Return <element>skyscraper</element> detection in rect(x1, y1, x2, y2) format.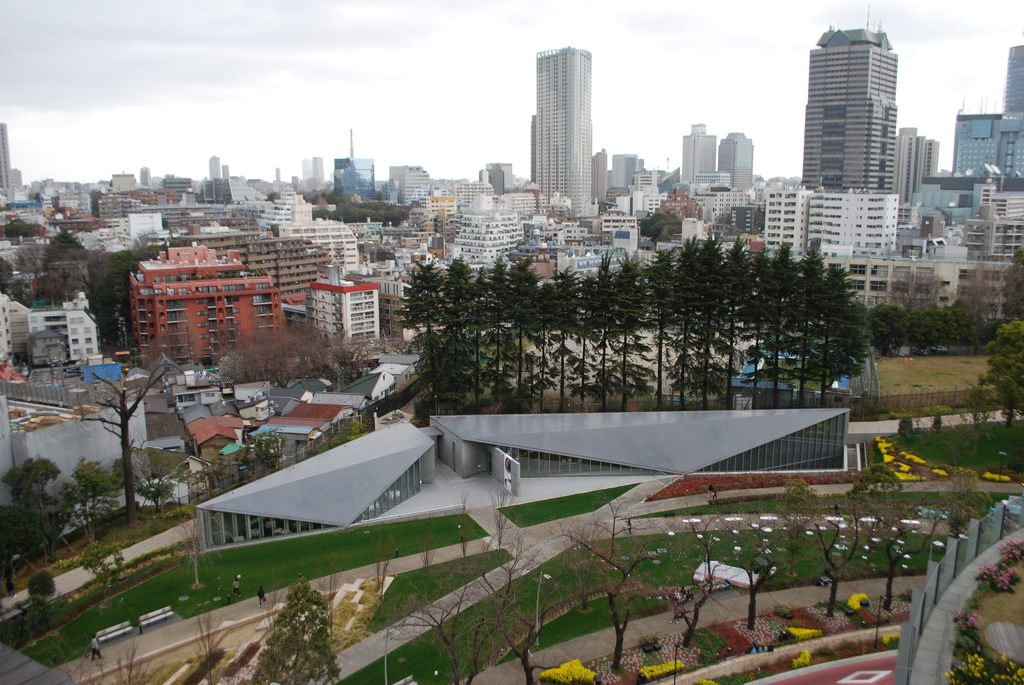
rect(684, 122, 716, 181).
